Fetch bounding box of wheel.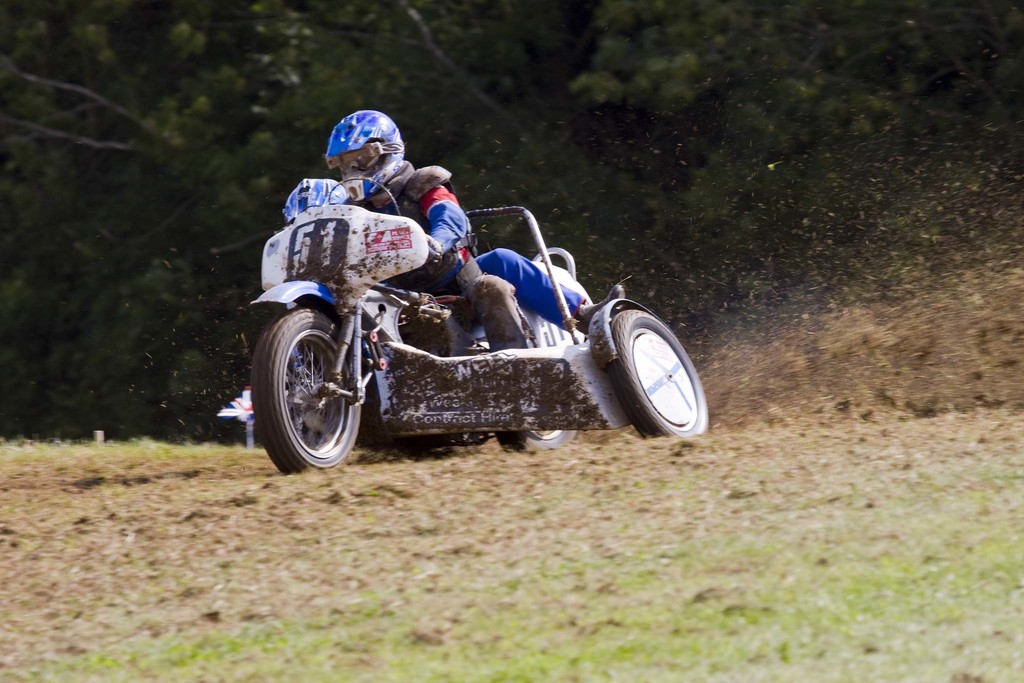
Bbox: 493:426:576:452.
